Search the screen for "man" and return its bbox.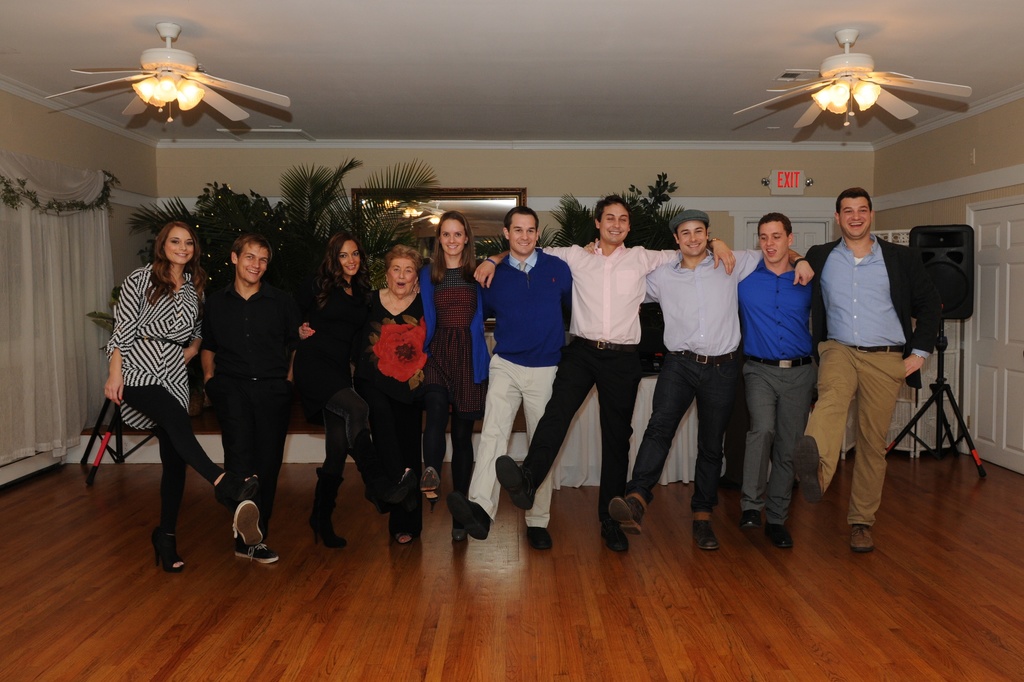
Found: box=[805, 190, 938, 553].
